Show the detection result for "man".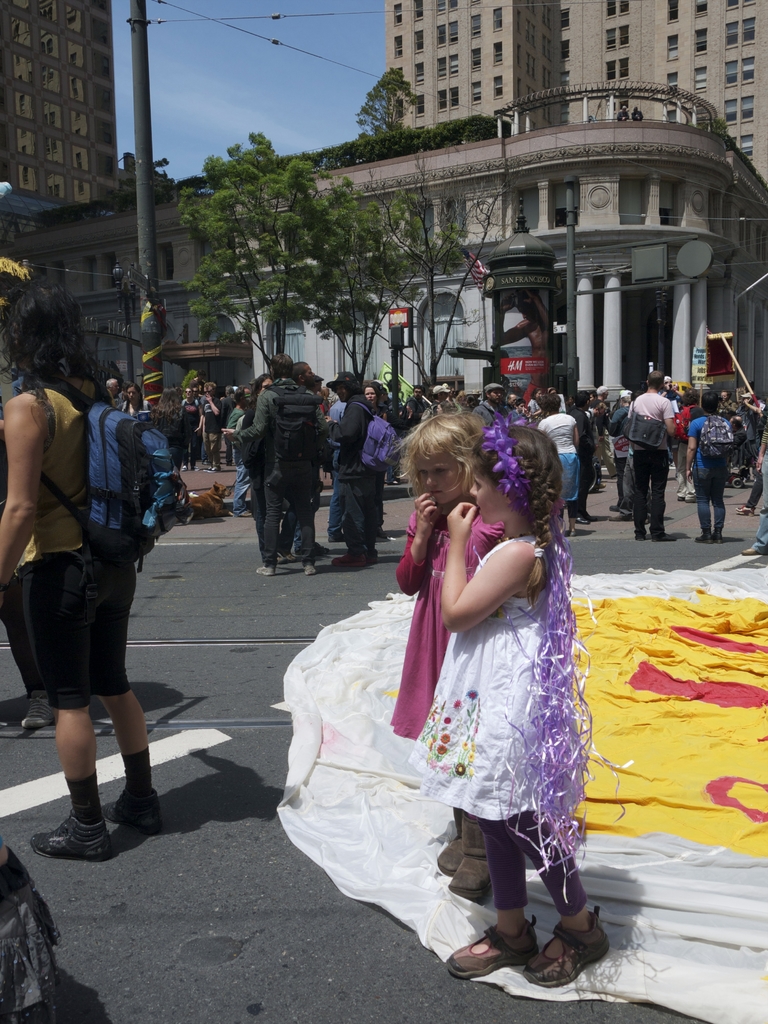
bbox(99, 378, 123, 415).
